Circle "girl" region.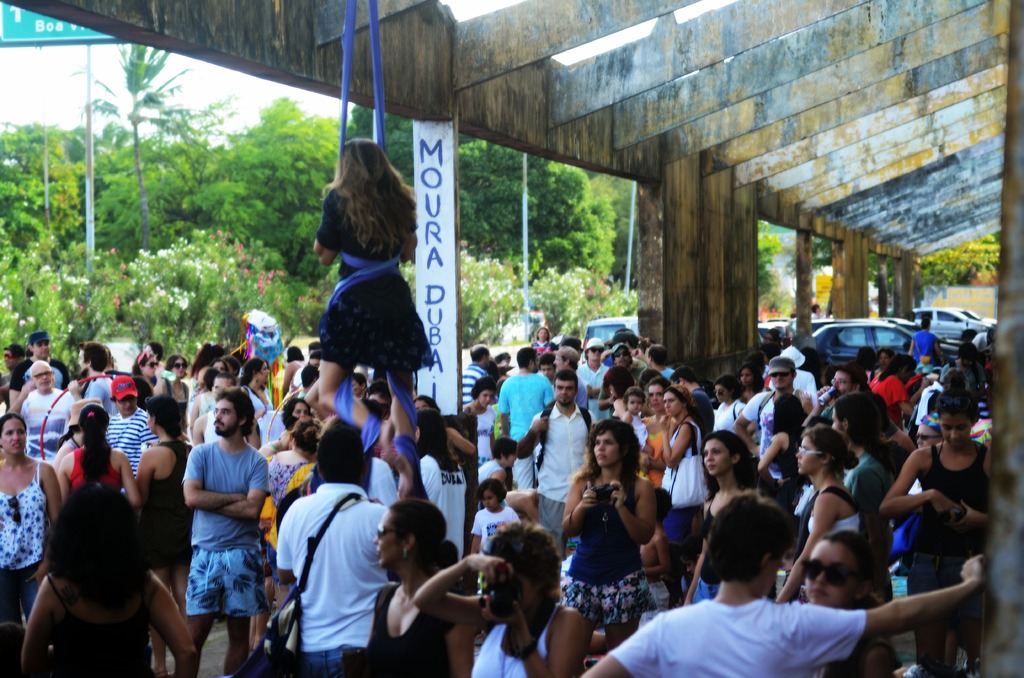
Region: {"left": 870, "top": 351, "right": 941, "bottom": 426}.
